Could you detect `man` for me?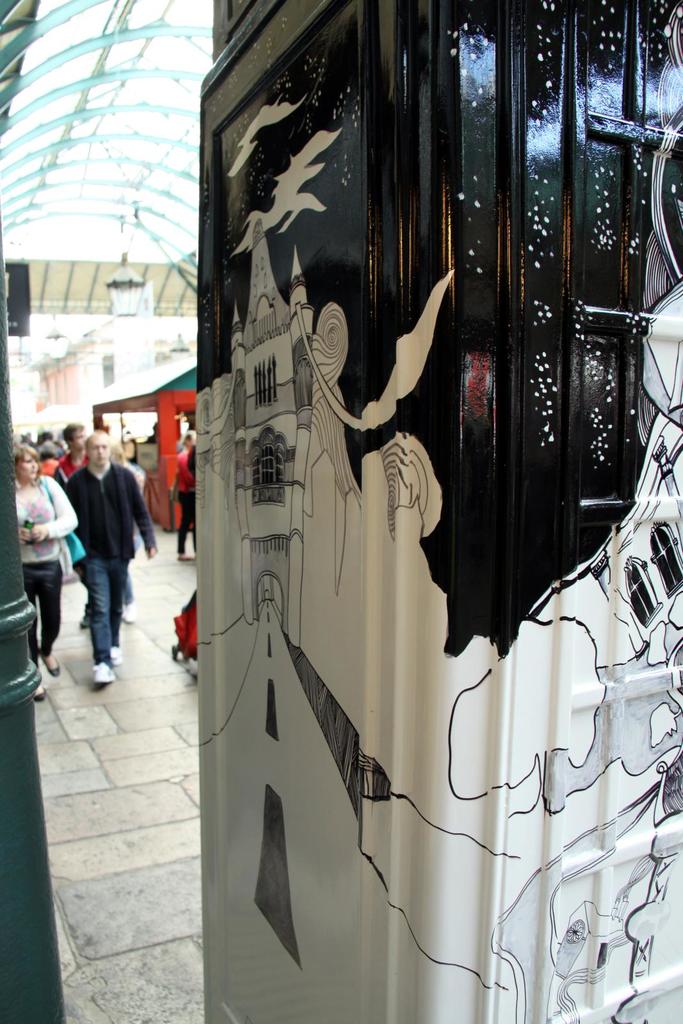
Detection result: rect(49, 426, 145, 685).
